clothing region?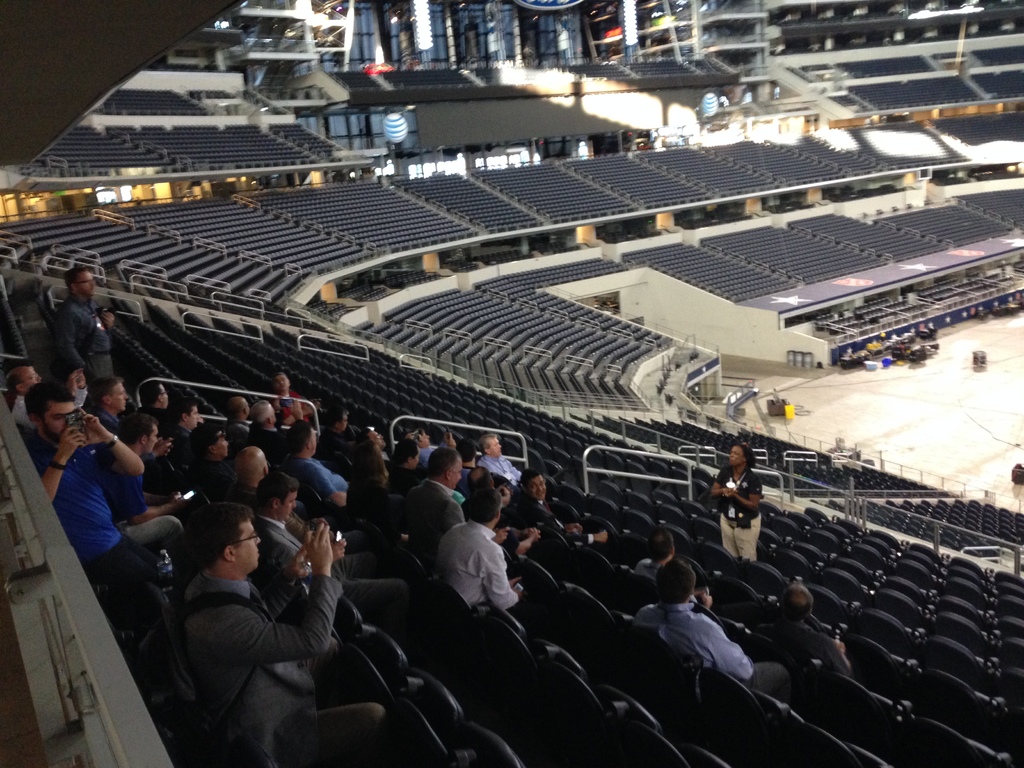
box(390, 465, 415, 483)
